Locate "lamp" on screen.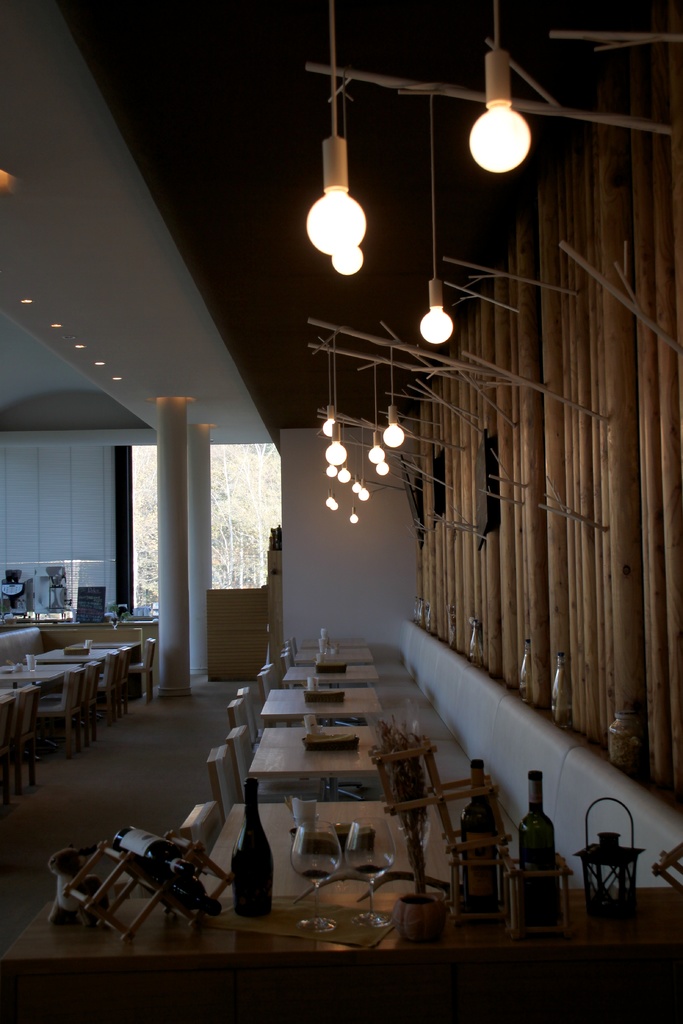
On screen at bbox=[306, 0, 368, 255].
